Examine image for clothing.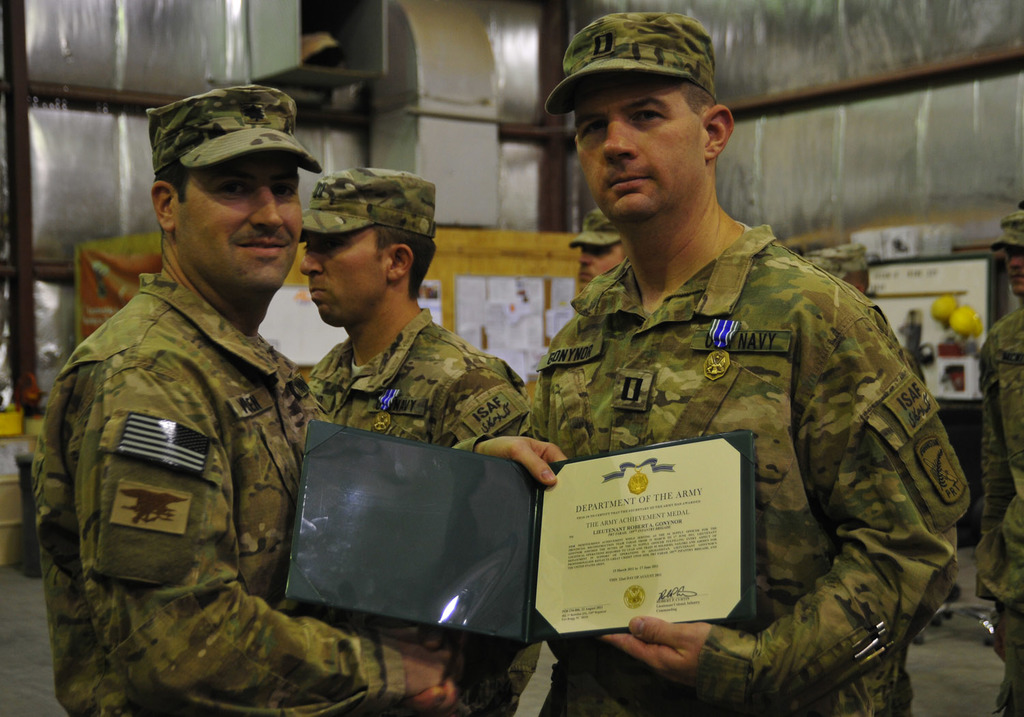
Examination result: x1=976, y1=299, x2=1023, y2=716.
